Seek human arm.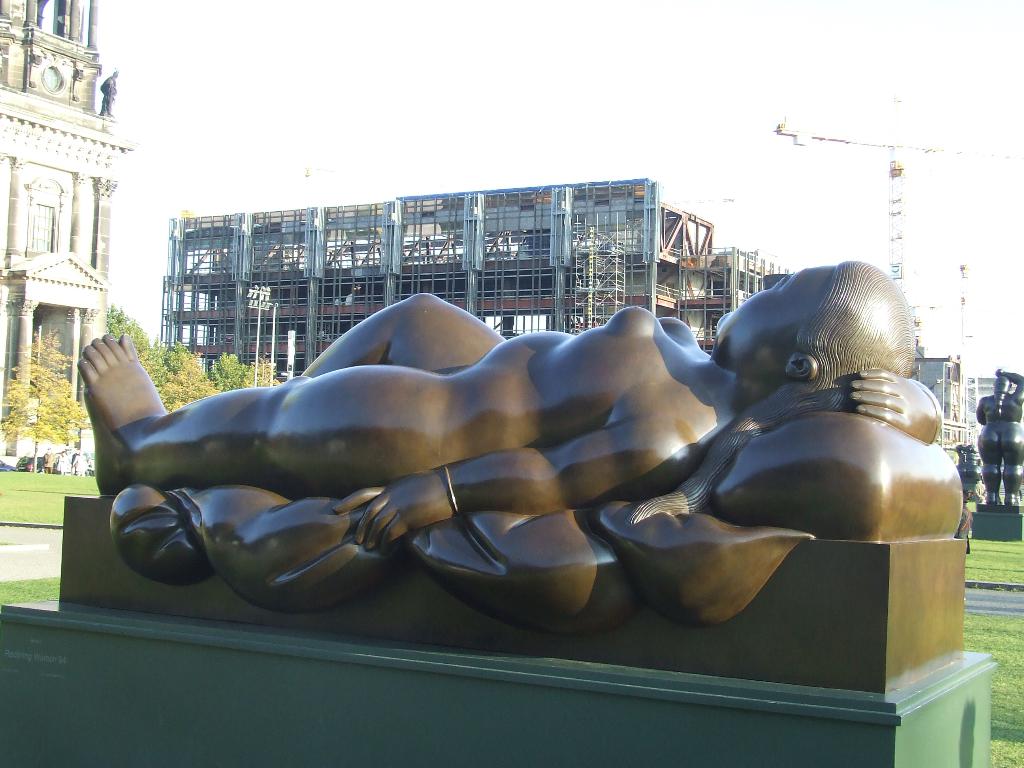
[left=336, top=412, right=689, bottom=545].
